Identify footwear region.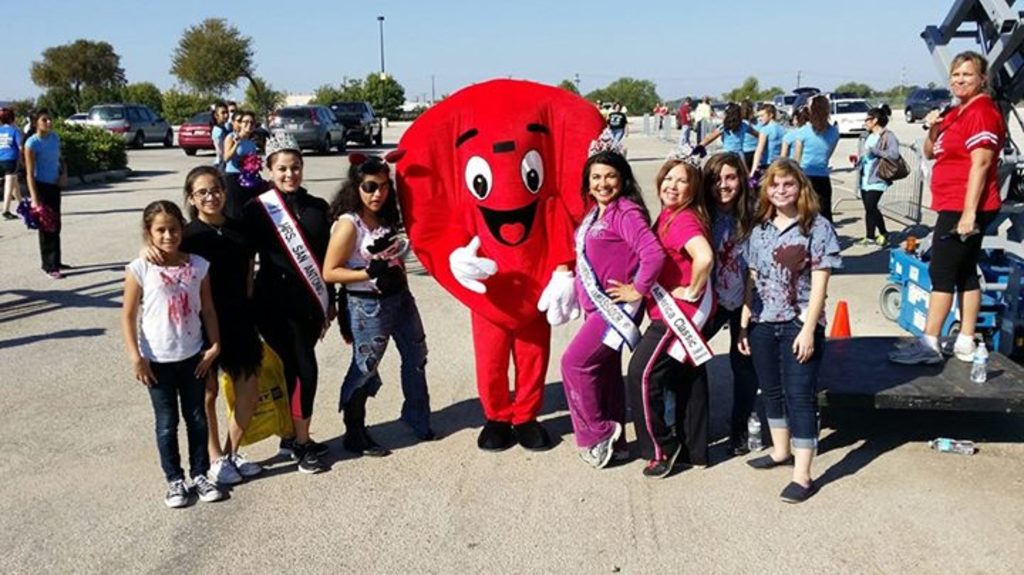
Region: detection(855, 235, 873, 245).
